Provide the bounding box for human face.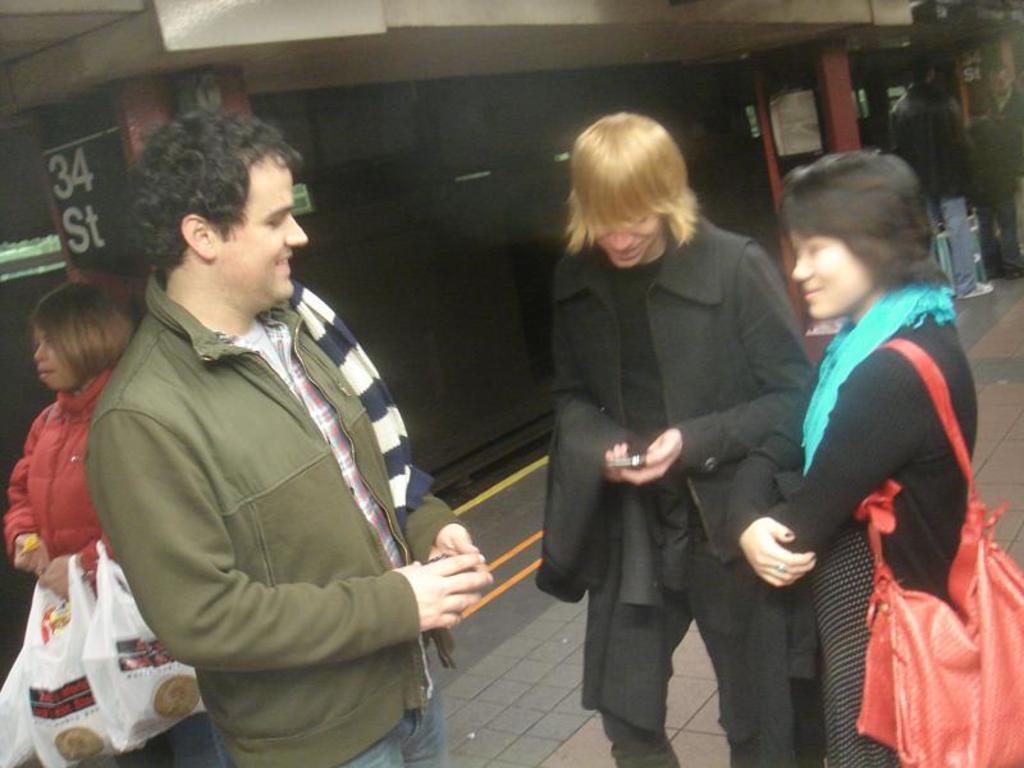
rect(219, 152, 306, 305).
